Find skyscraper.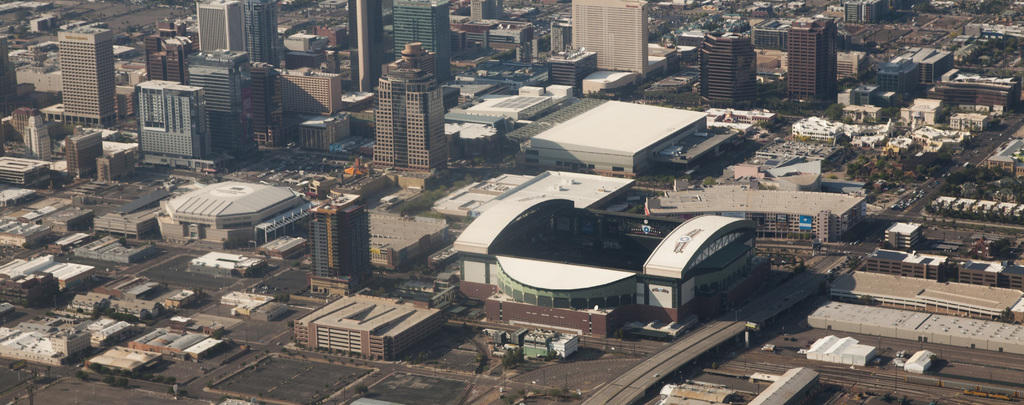
(left=188, top=48, right=246, bottom=152).
